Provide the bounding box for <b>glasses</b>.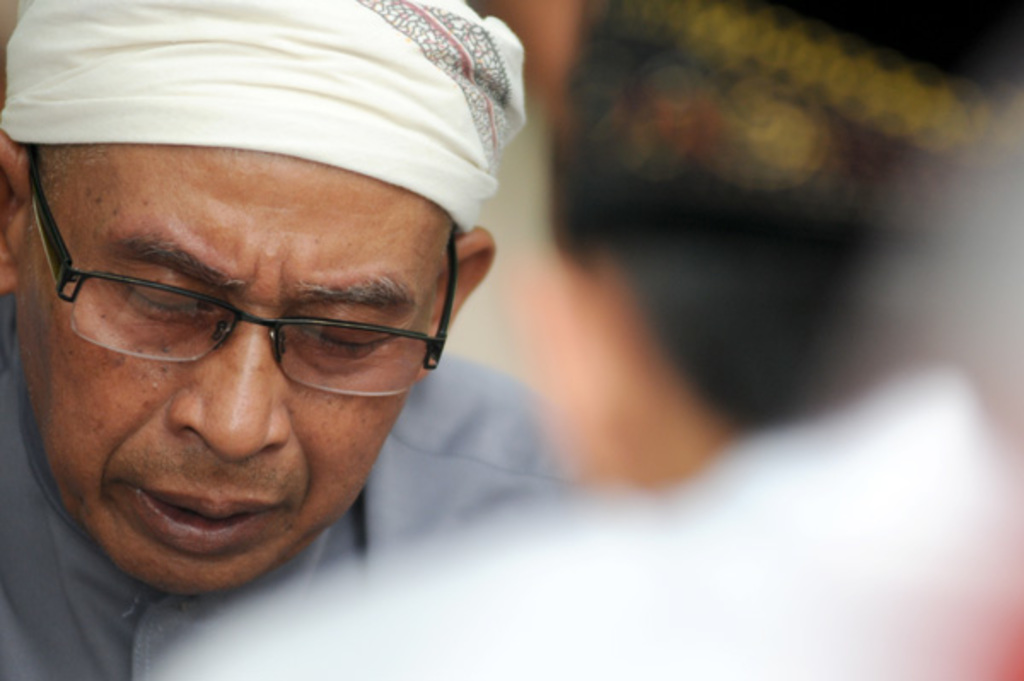
crop(67, 259, 432, 384).
